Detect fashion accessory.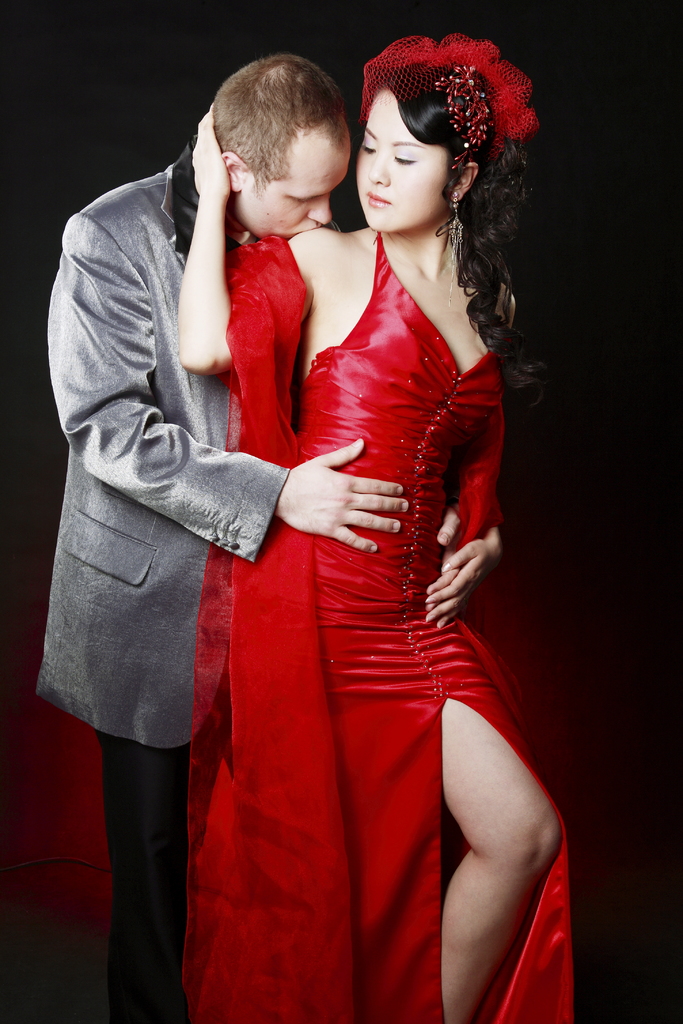
Detected at {"x1": 448, "y1": 191, "x2": 467, "y2": 307}.
